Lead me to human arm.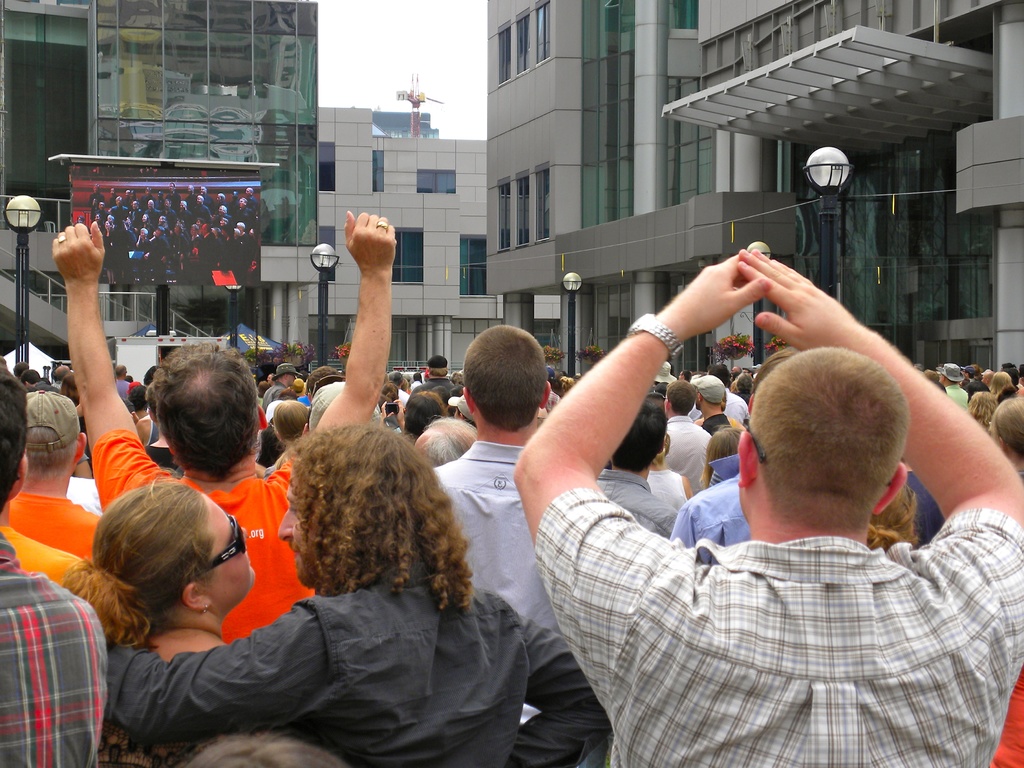
Lead to locate(506, 333, 705, 540).
